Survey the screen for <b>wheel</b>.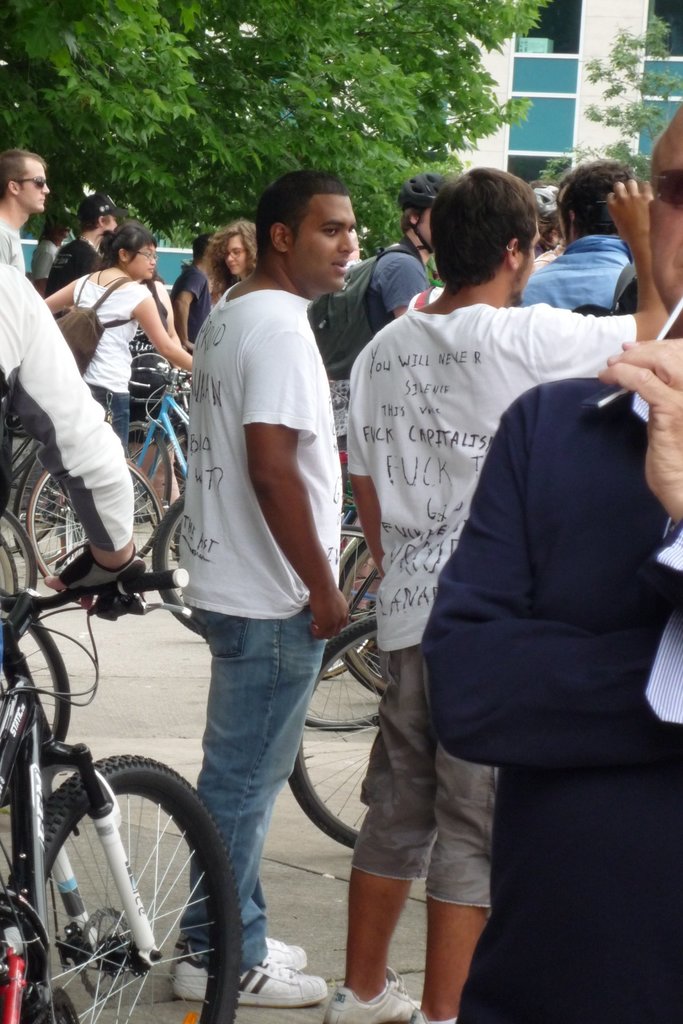
Survey found: box(318, 522, 395, 696).
